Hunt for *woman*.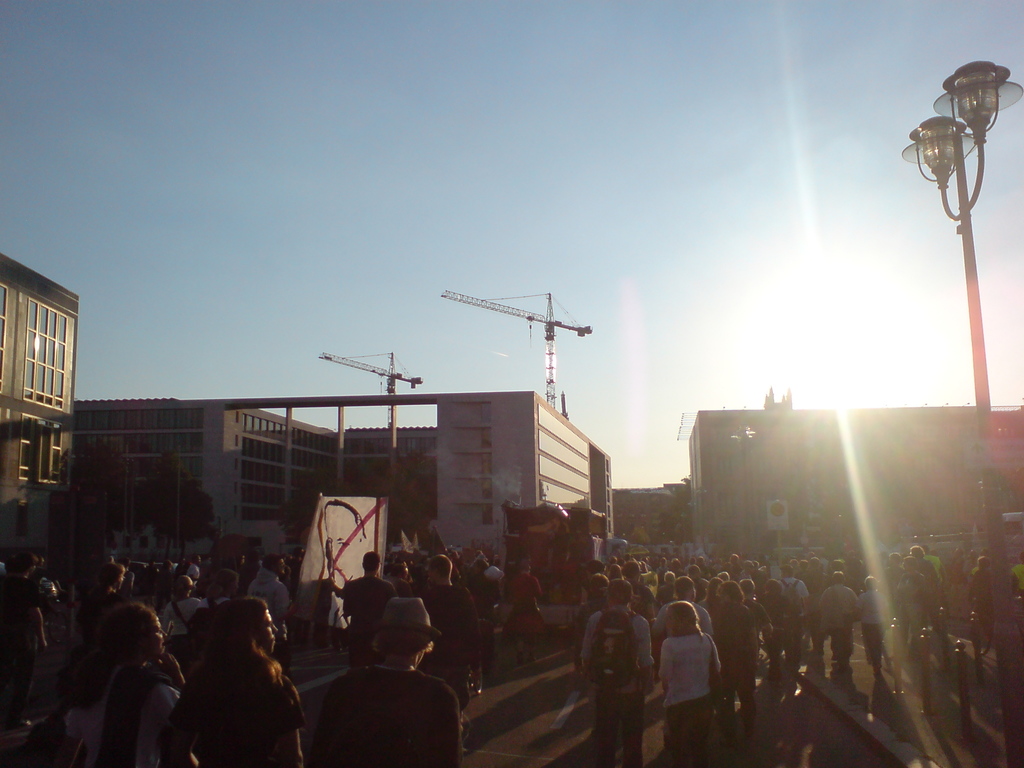
Hunted down at bbox=[97, 602, 182, 767].
